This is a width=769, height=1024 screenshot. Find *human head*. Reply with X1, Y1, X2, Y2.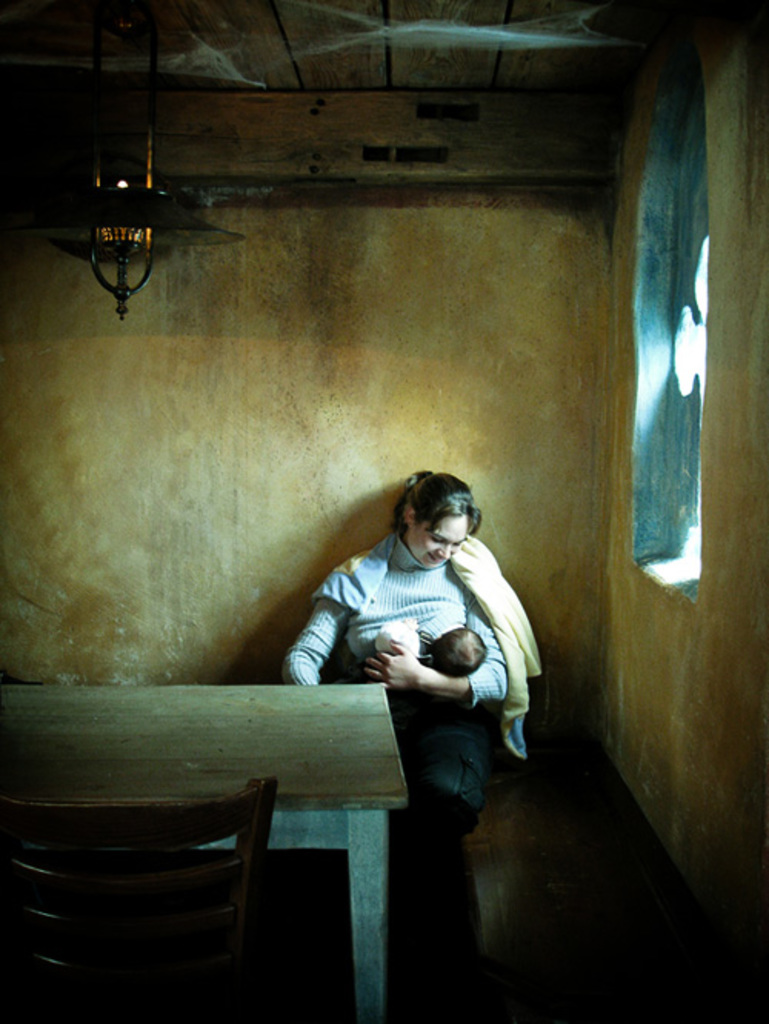
368, 467, 495, 567.
